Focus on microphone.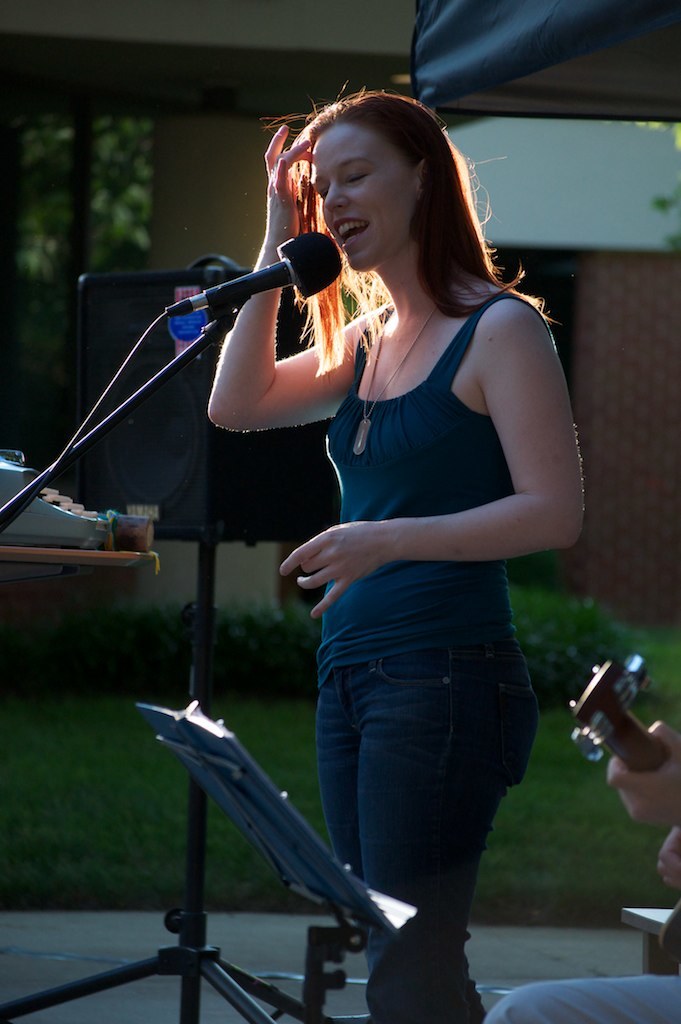
Focused at l=145, t=222, r=356, b=316.
